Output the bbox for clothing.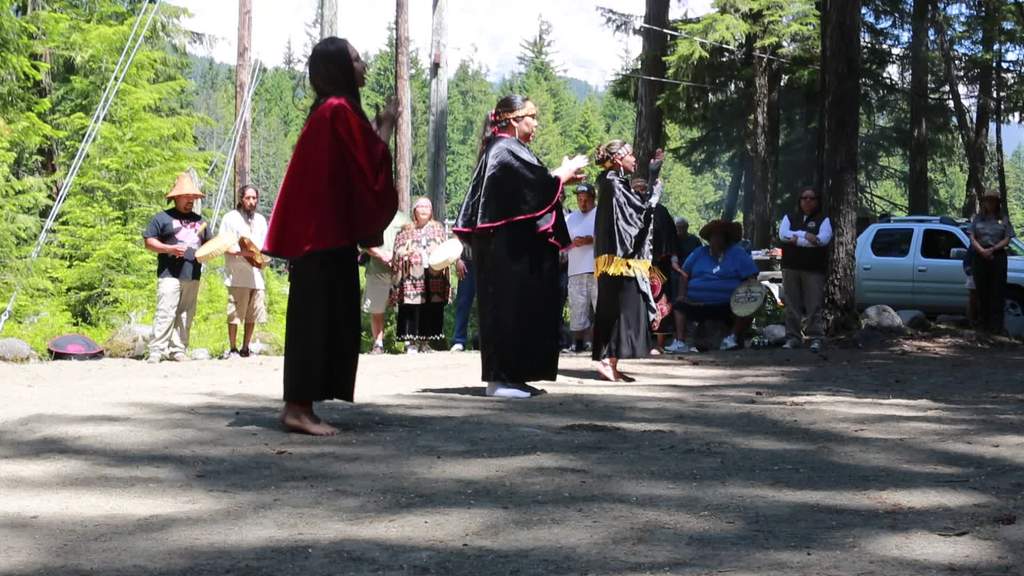
box=[968, 211, 1019, 340].
